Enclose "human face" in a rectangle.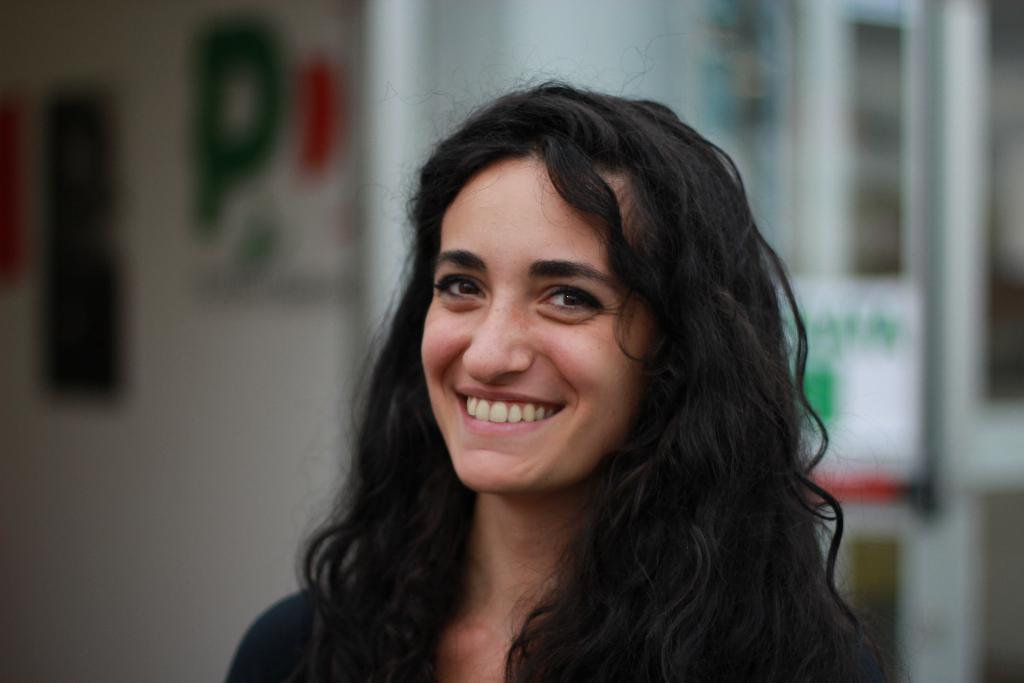
box(419, 156, 650, 493).
